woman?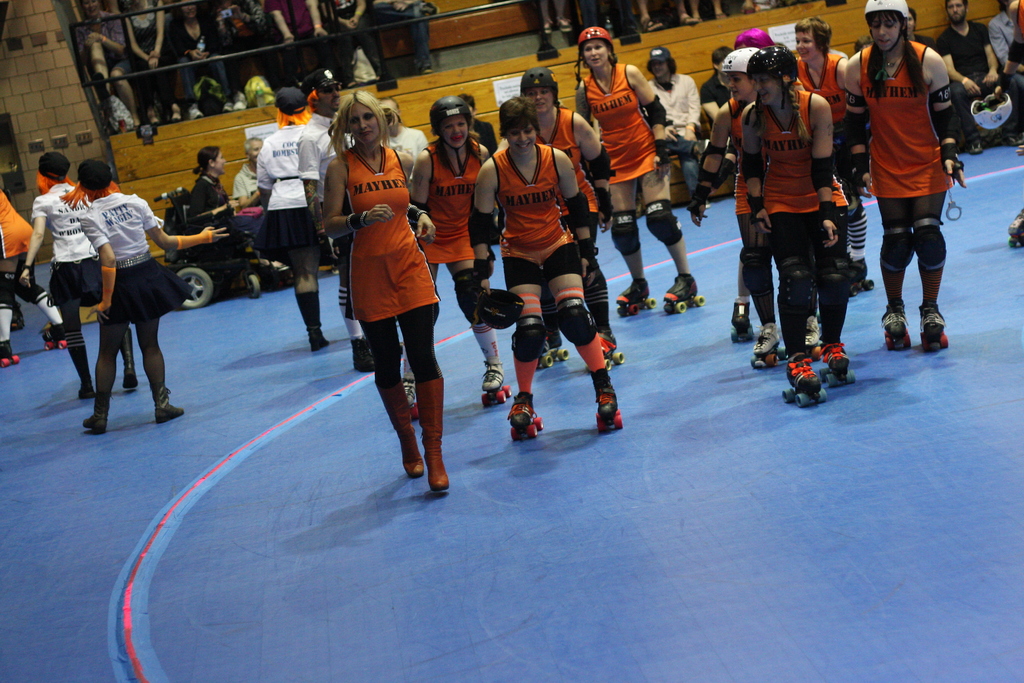
x1=123 y1=0 x2=193 y2=125
